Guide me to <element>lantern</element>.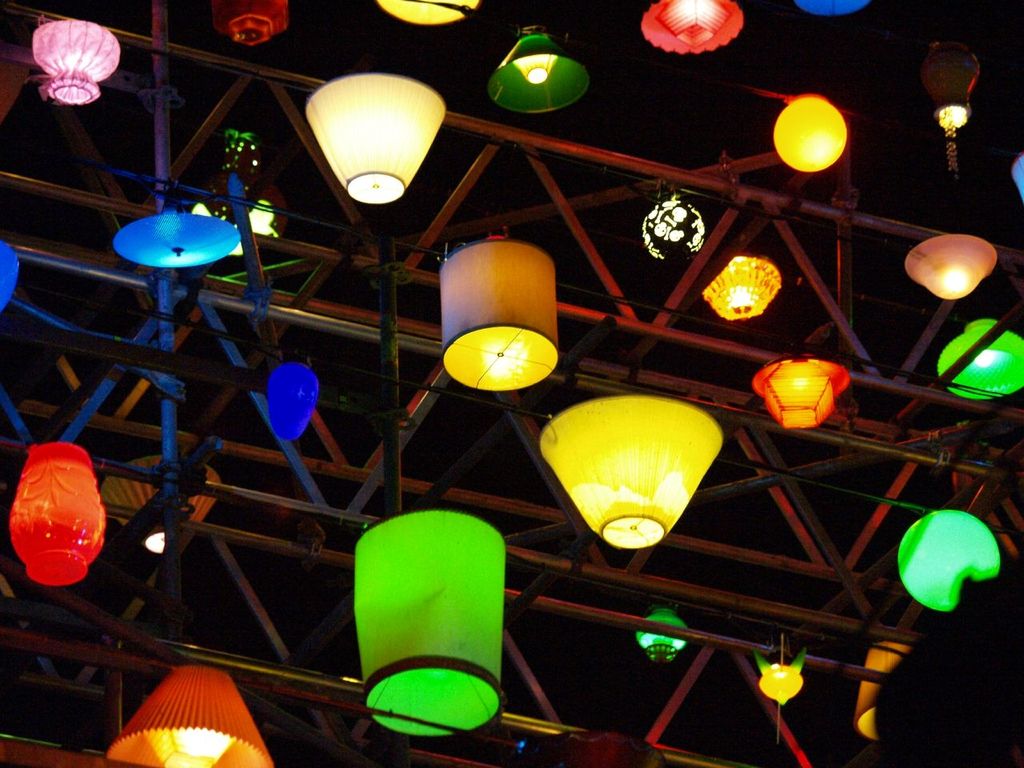
Guidance: rect(102, 661, 275, 767).
